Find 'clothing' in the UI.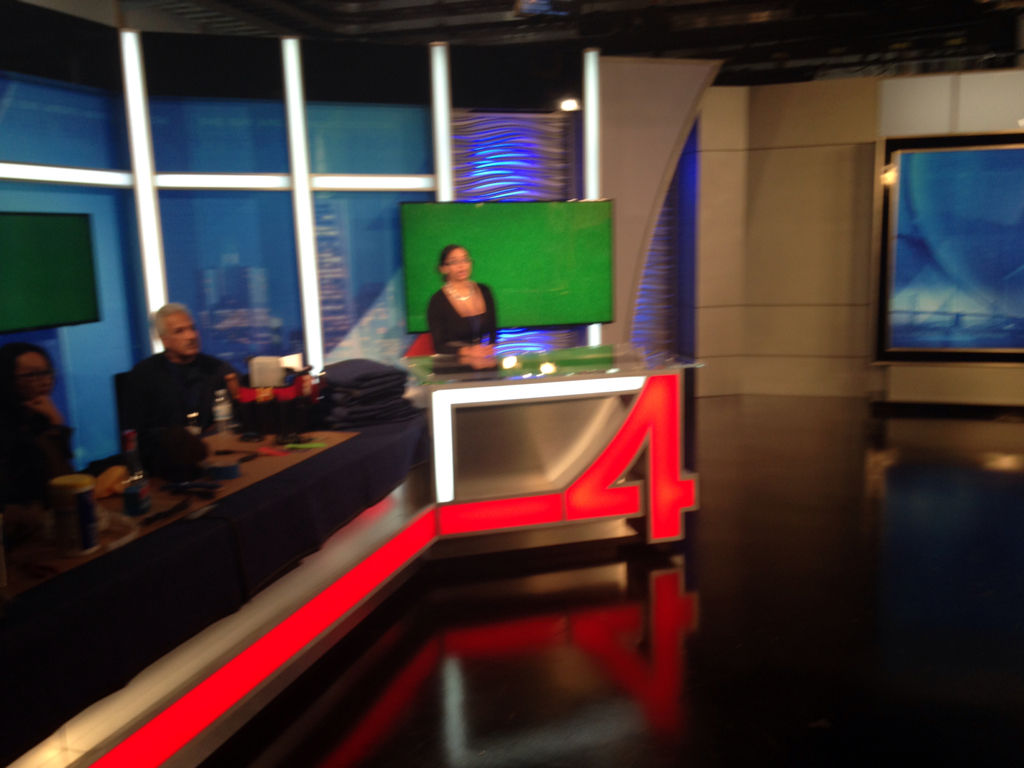
UI element at rect(0, 397, 77, 500).
